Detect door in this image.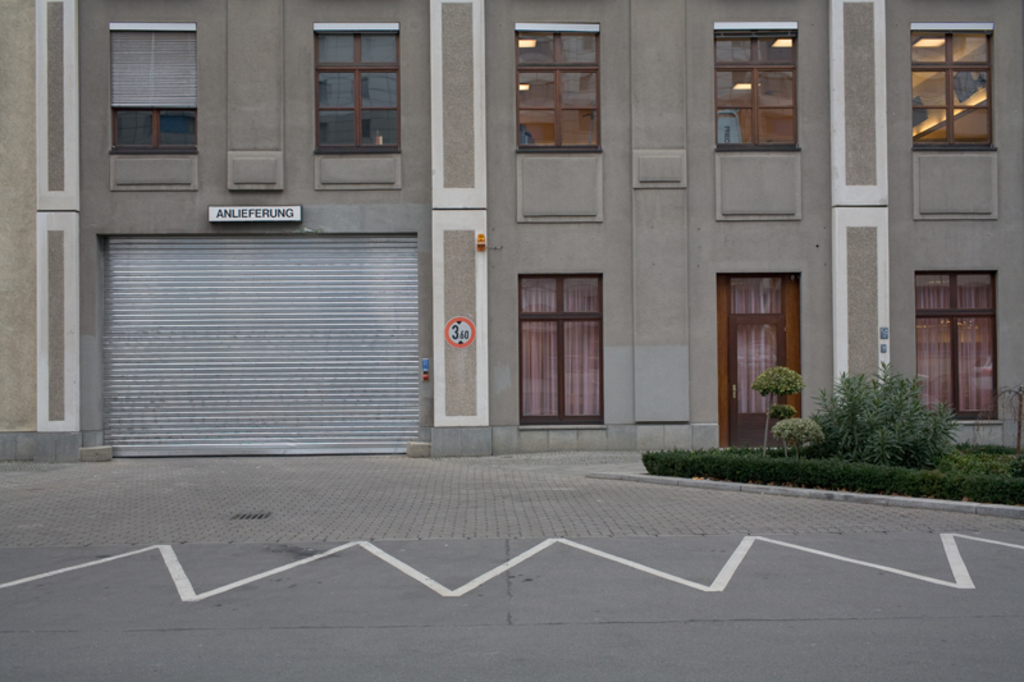
Detection: <box>517,271,612,418</box>.
